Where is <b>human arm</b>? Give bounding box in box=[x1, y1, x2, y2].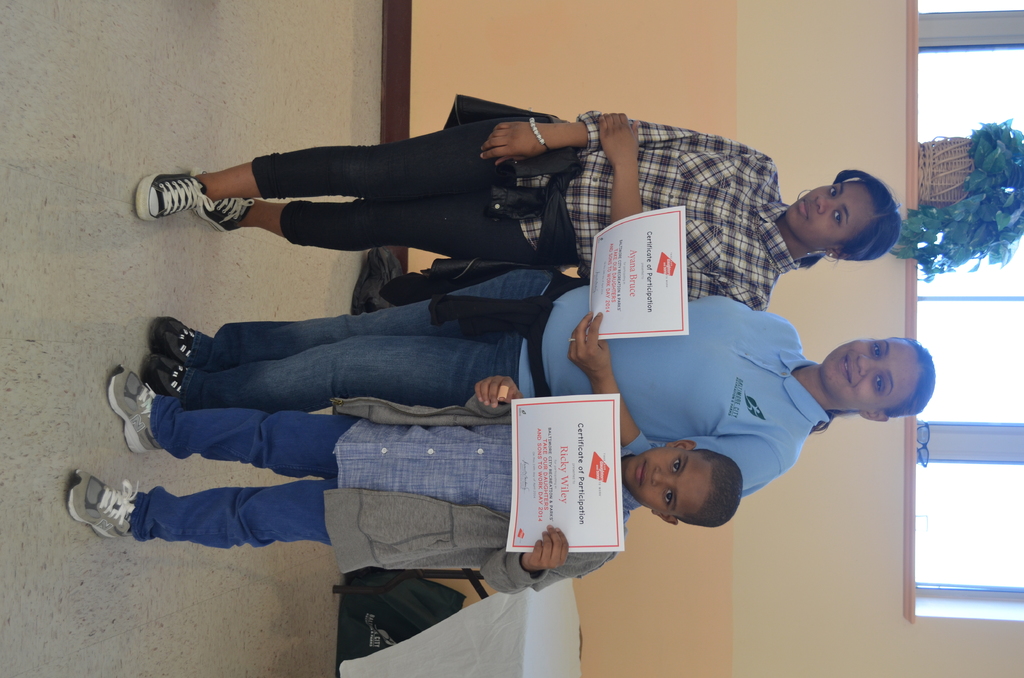
box=[473, 109, 767, 169].
